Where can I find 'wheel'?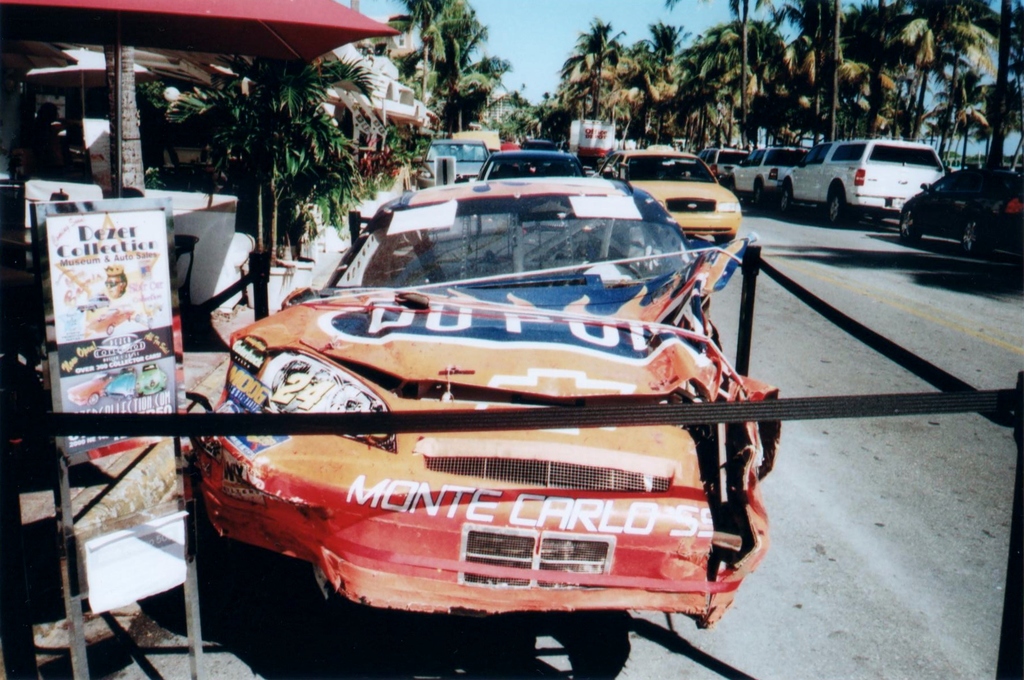
You can find it at <bbox>715, 235, 737, 248</bbox>.
